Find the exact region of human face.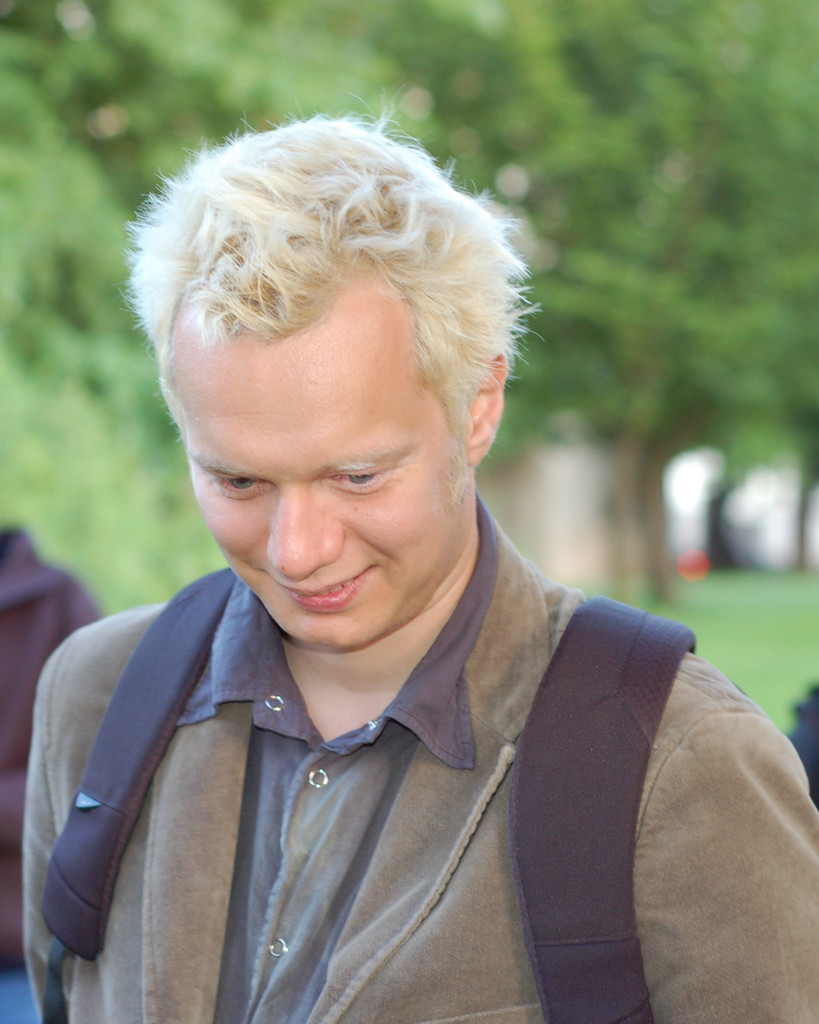
Exact region: <box>170,305,477,641</box>.
